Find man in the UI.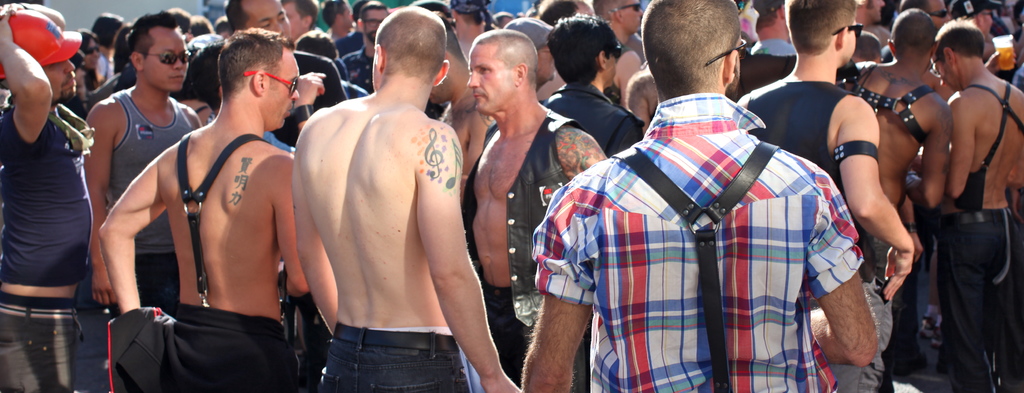
UI element at 945, 0, 1000, 40.
